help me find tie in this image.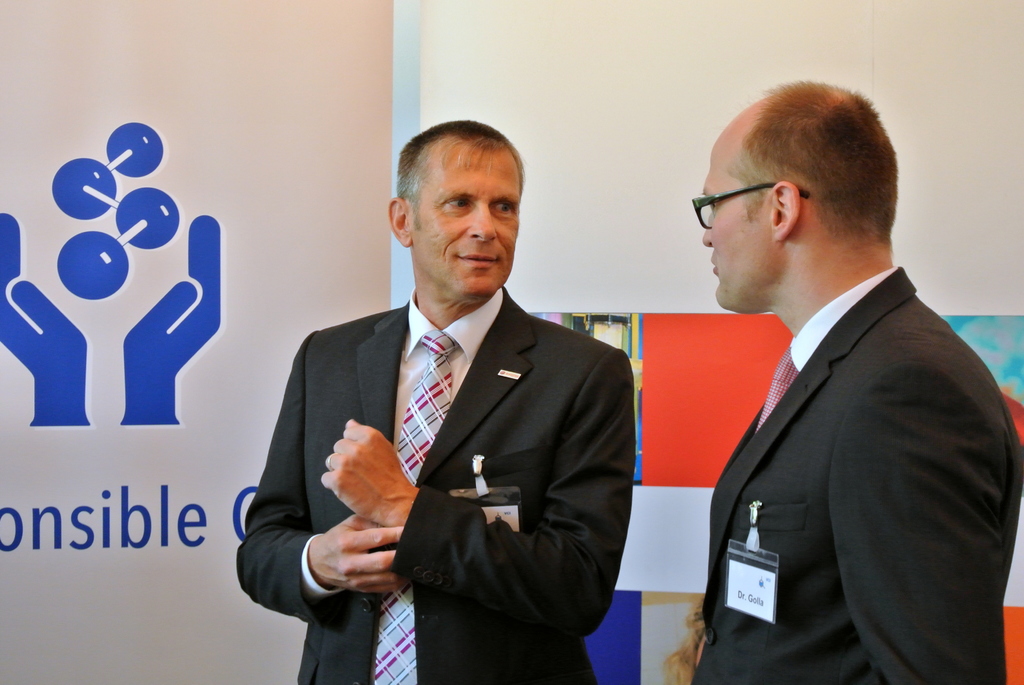
Found it: bbox=(751, 340, 803, 431).
